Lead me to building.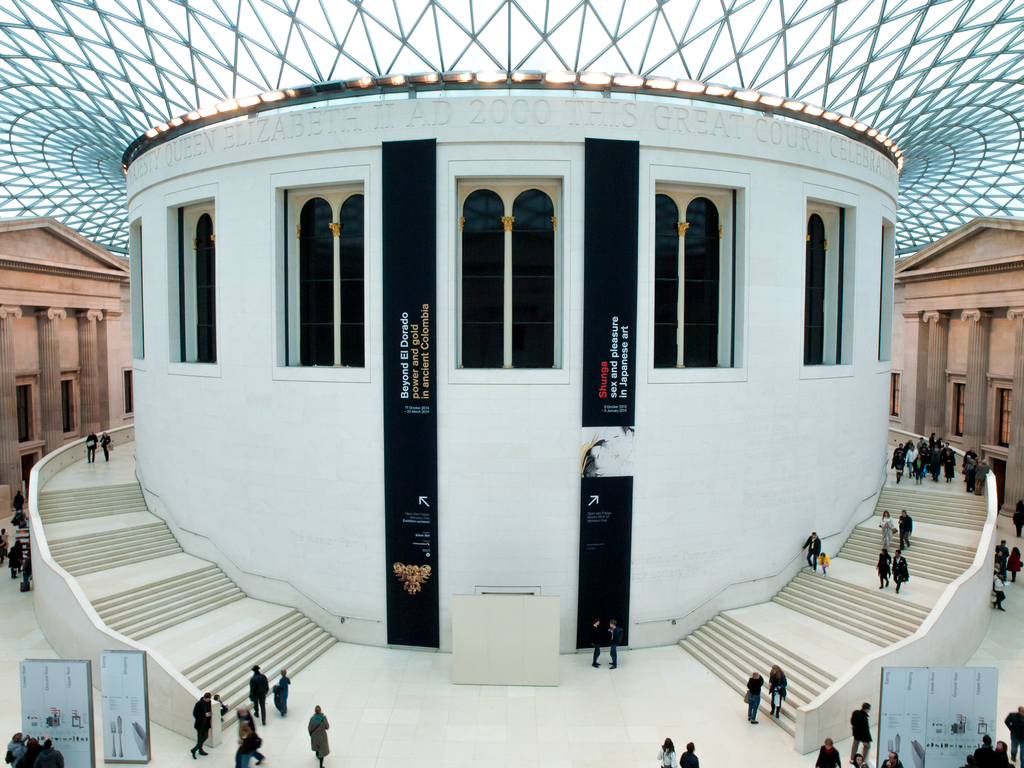
Lead to <region>0, 0, 1023, 767</region>.
